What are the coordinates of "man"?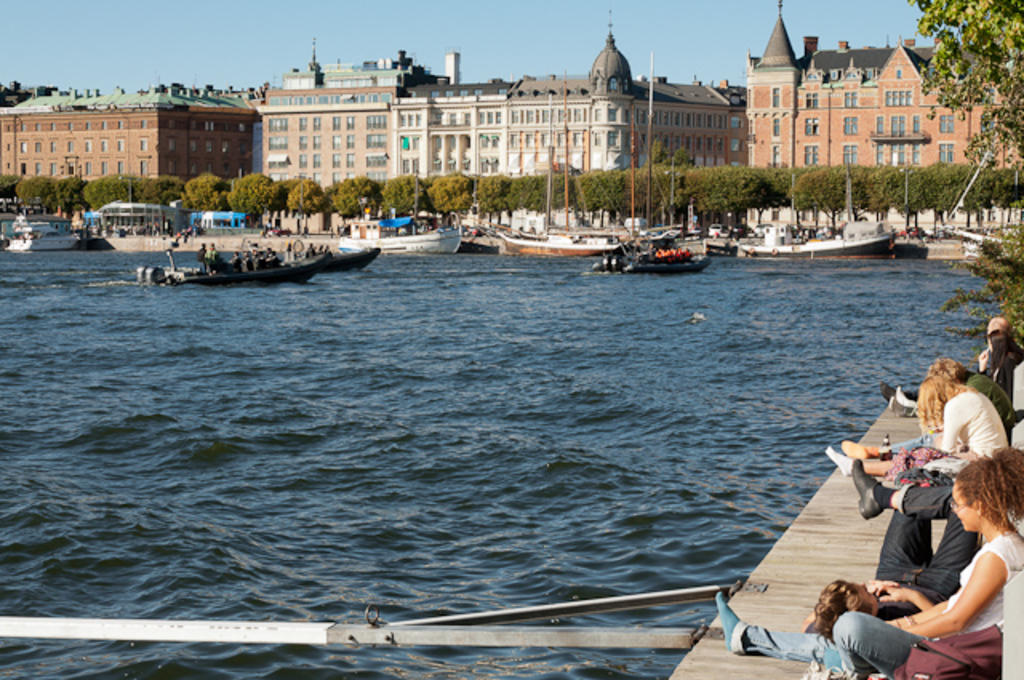
816, 454, 979, 616.
